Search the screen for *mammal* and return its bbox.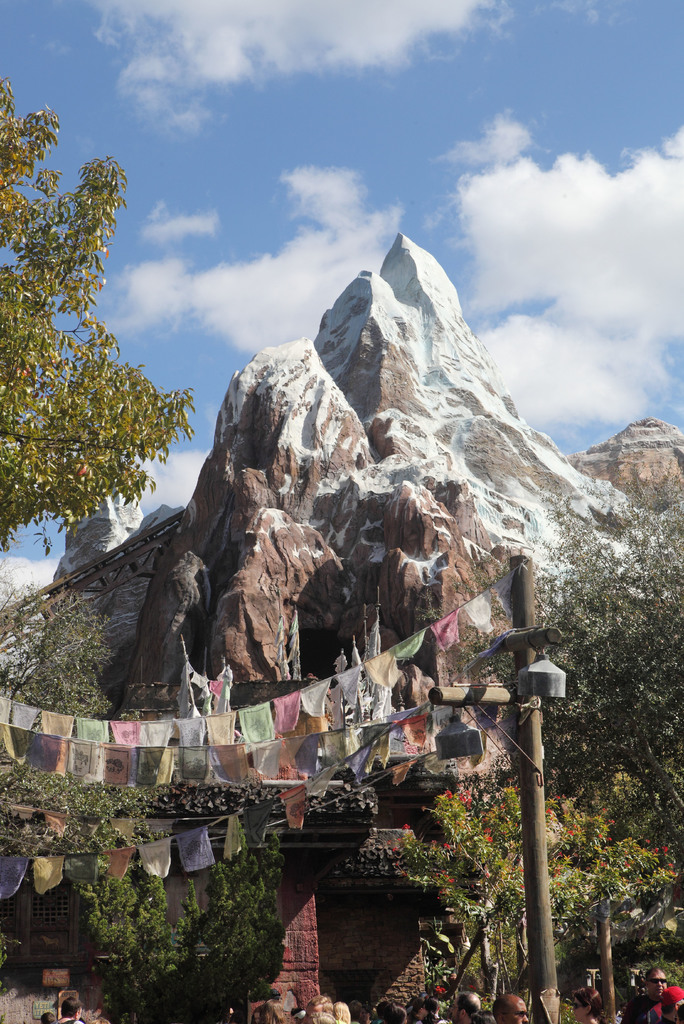
Found: [660,982,683,1023].
